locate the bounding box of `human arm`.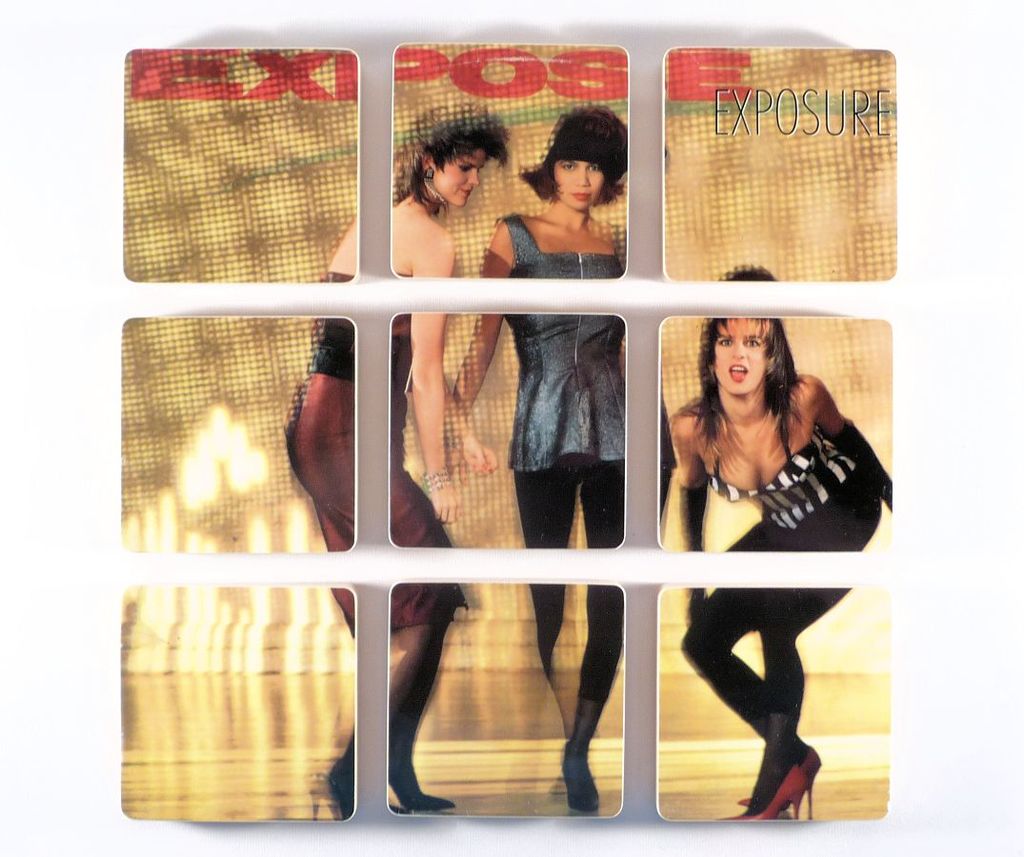
Bounding box: <box>795,369,899,513</box>.
